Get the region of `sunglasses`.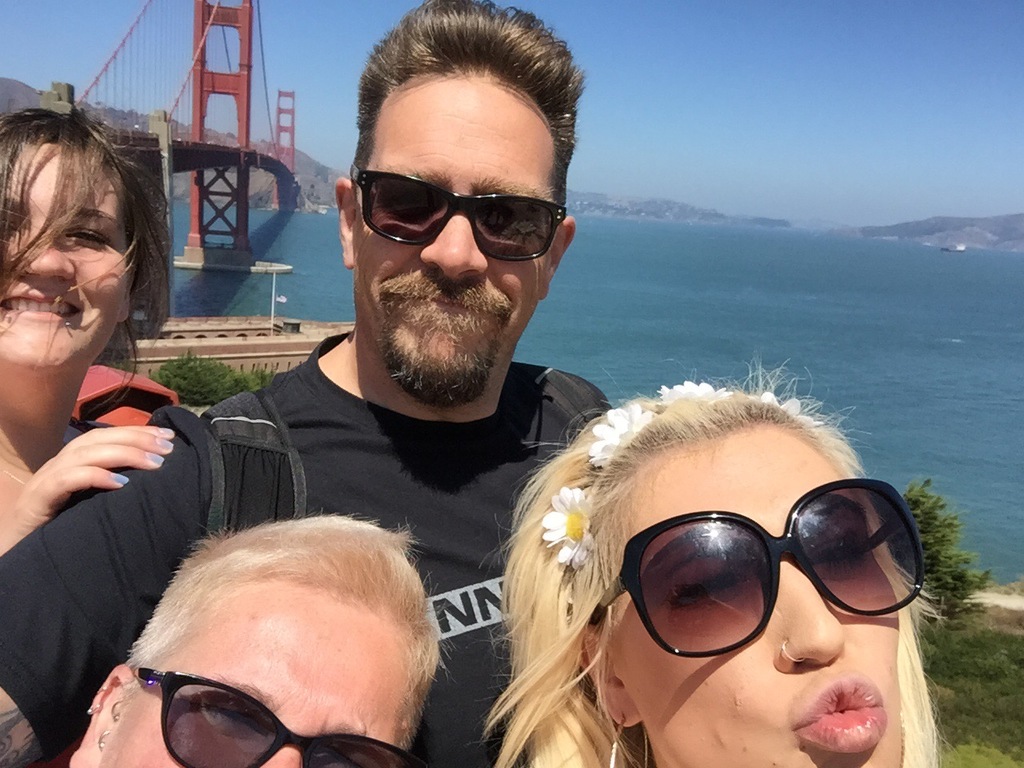
bbox=[355, 170, 569, 262].
